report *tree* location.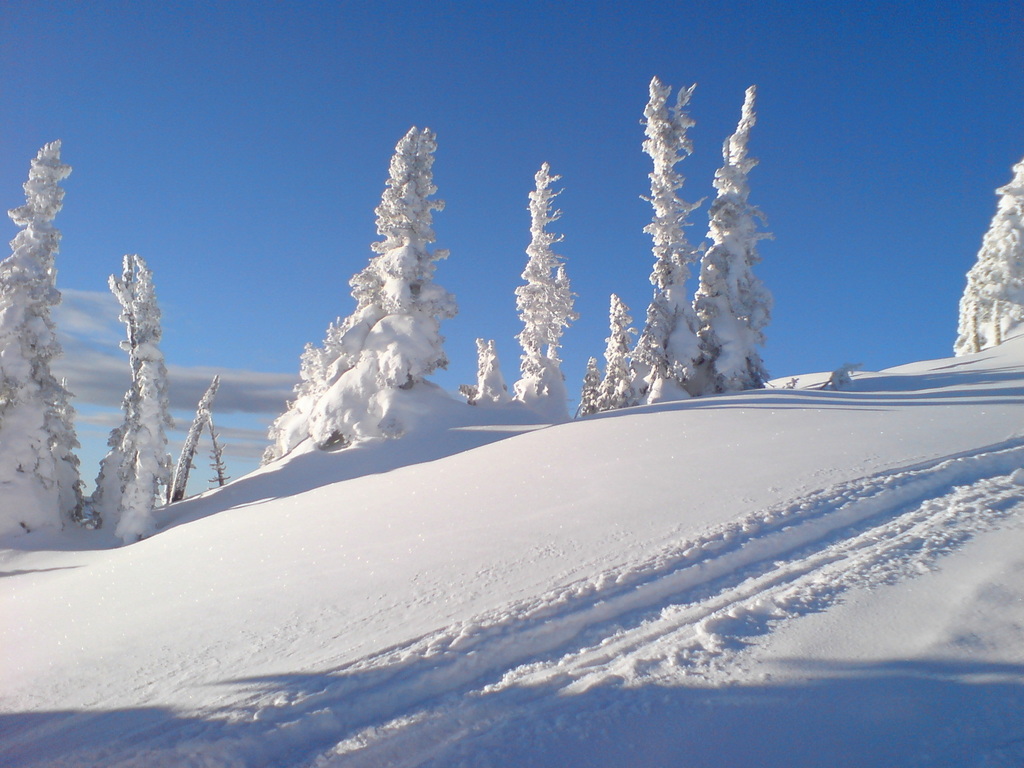
Report: box(89, 254, 180, 540).
